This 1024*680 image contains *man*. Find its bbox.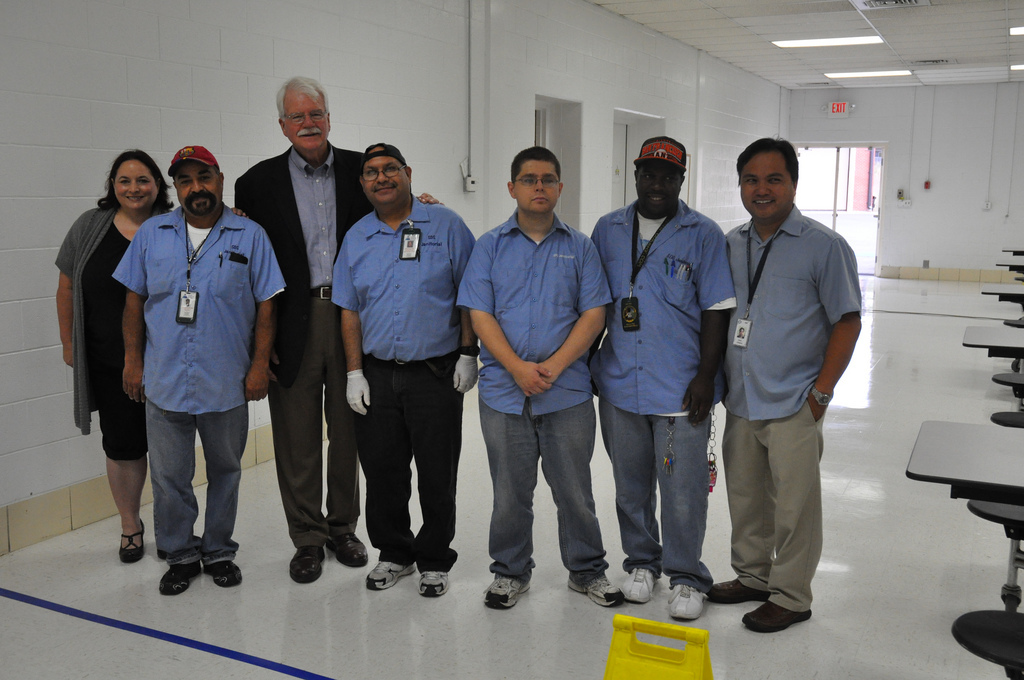
bbox=(120, 145, 285, 597).
